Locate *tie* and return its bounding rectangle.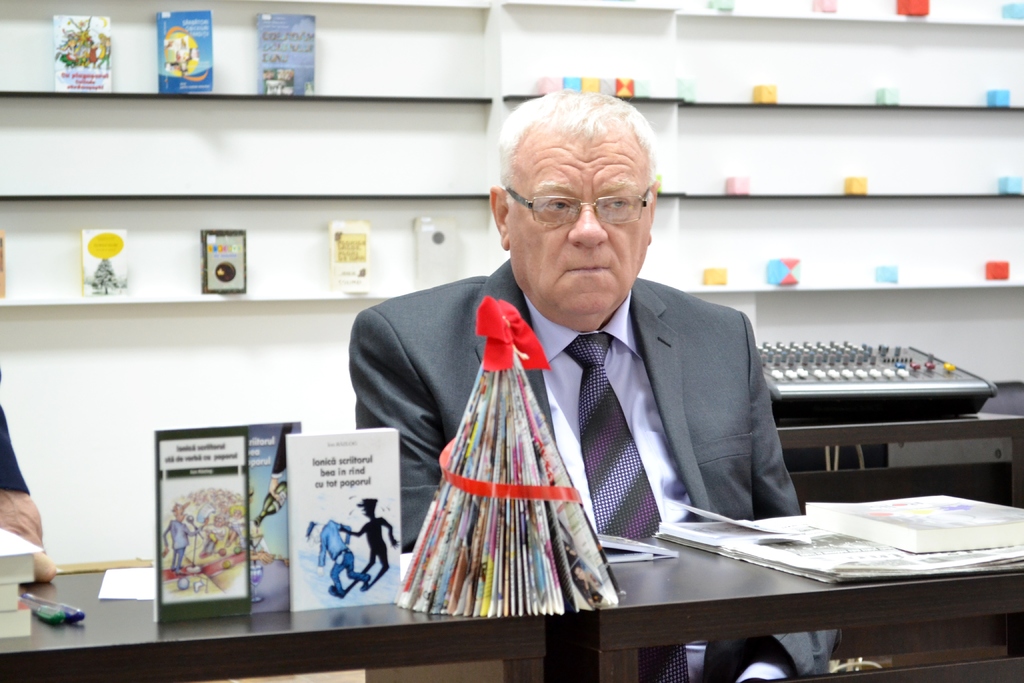
box(563, 334, 691, 682).
